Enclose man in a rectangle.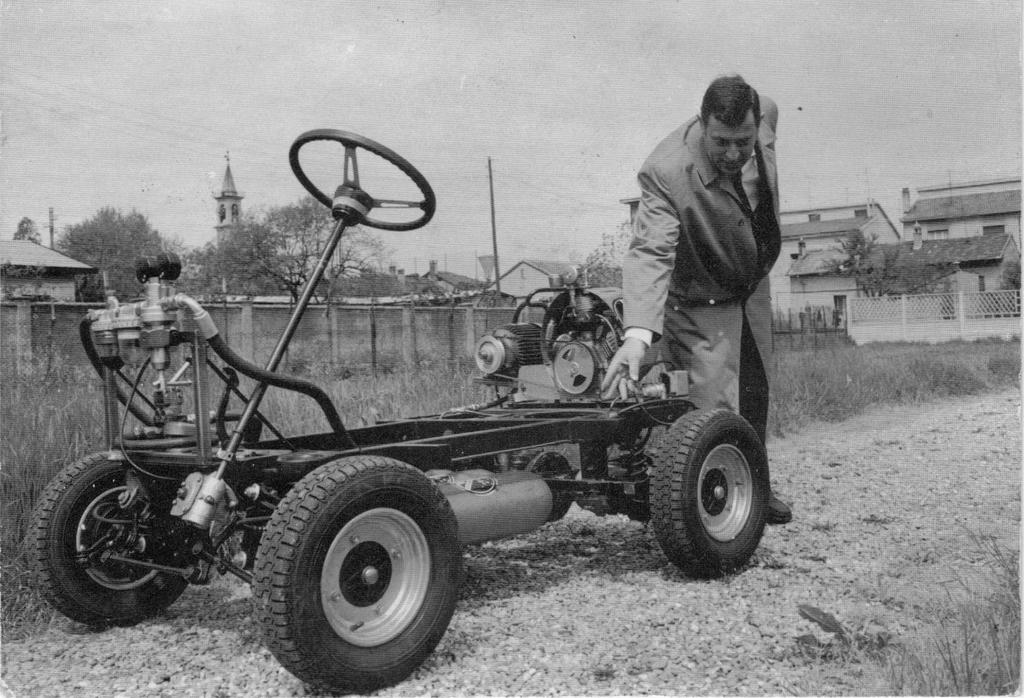
<bbox>589, 58, 788, 539</bbox>.
